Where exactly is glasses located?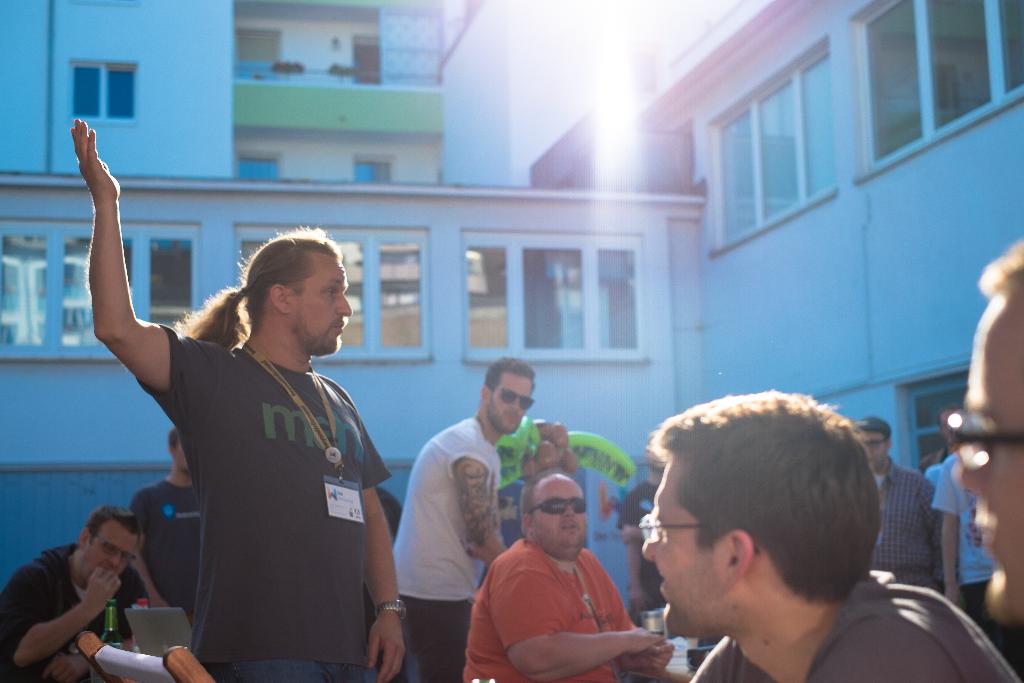
Its bounding box is (left=637, top=512, right=698, bottom=545).
